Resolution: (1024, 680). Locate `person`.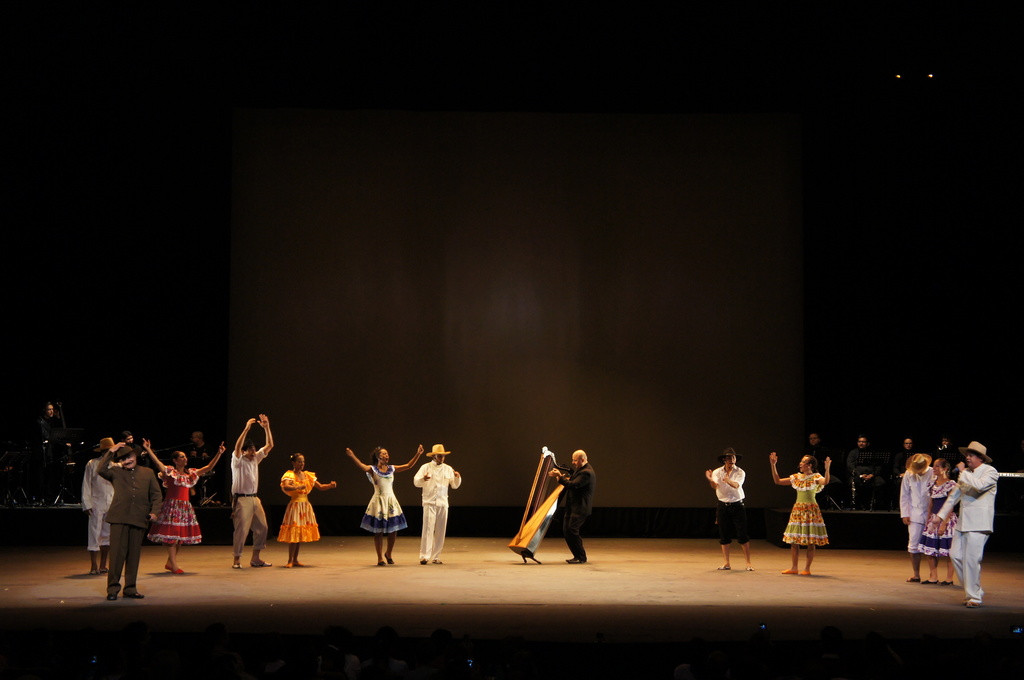
bbox=(916, 457, 961, 588).
